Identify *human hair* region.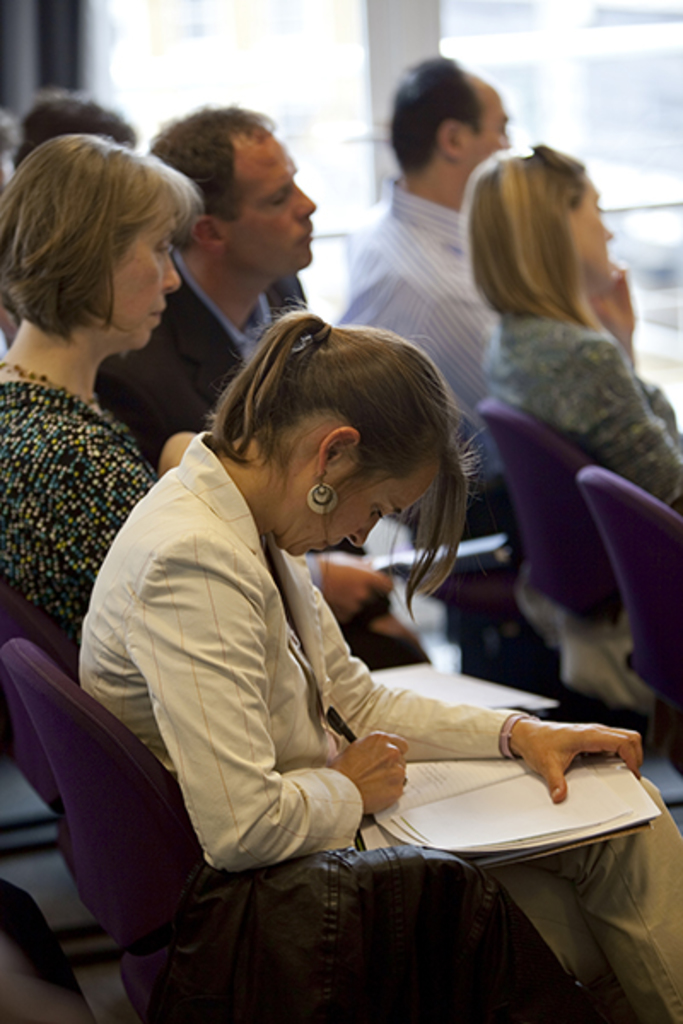
Region: [149, 102, 273, 218].
